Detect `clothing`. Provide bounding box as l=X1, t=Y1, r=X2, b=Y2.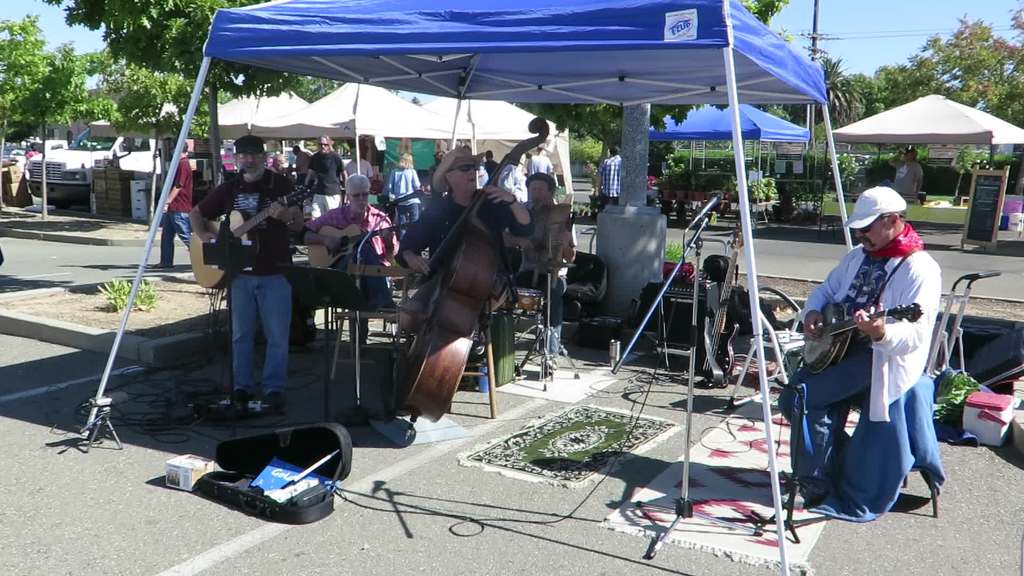
l=886, t=151, r=925, b=198.
